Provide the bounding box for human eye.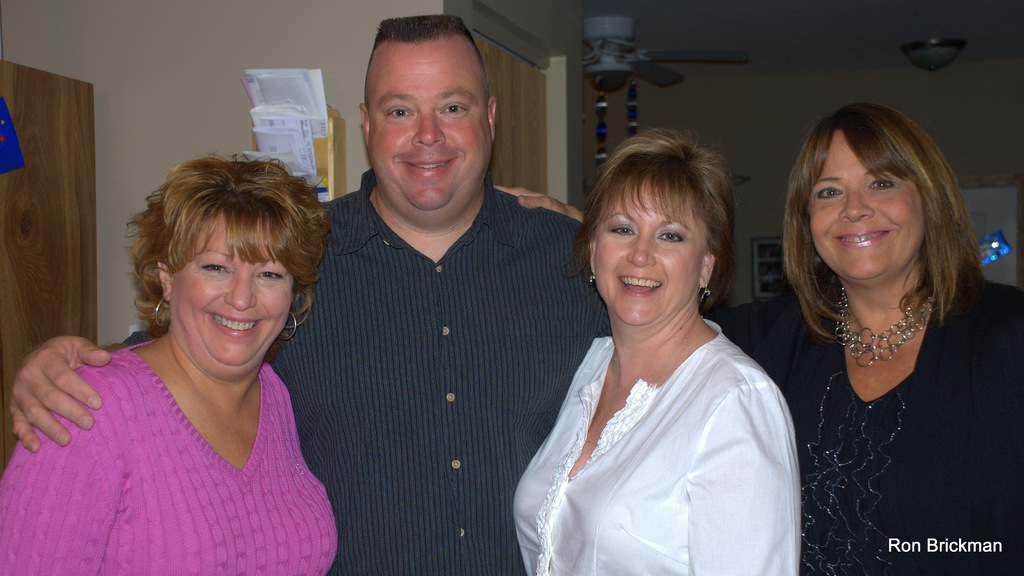
656, 229, 682, 248.
